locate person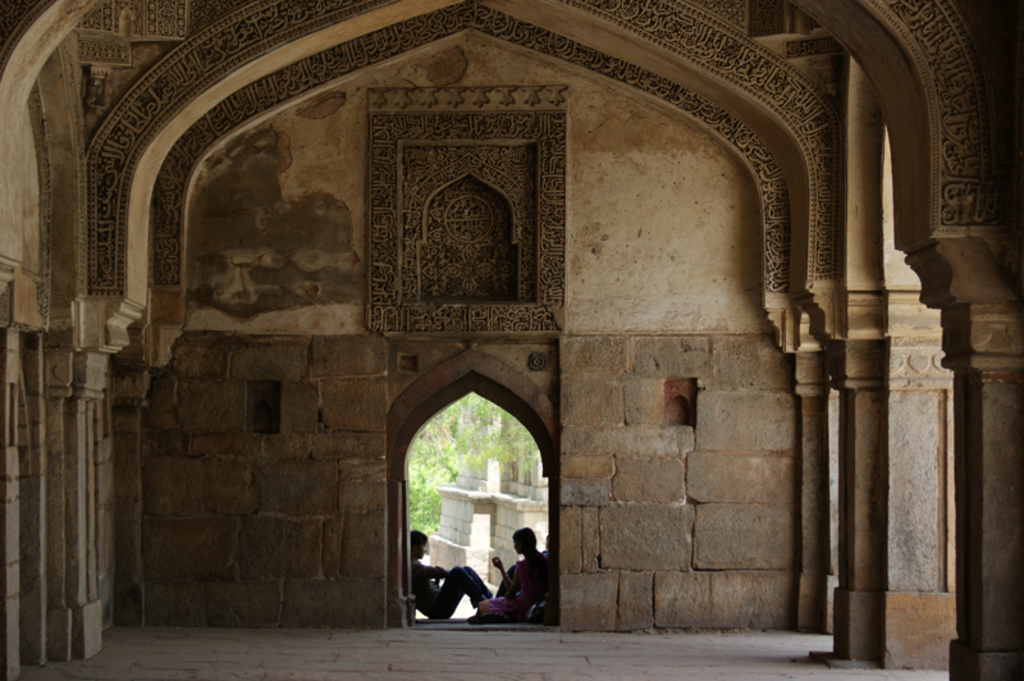
select_region(499, 529, 548, 630)
